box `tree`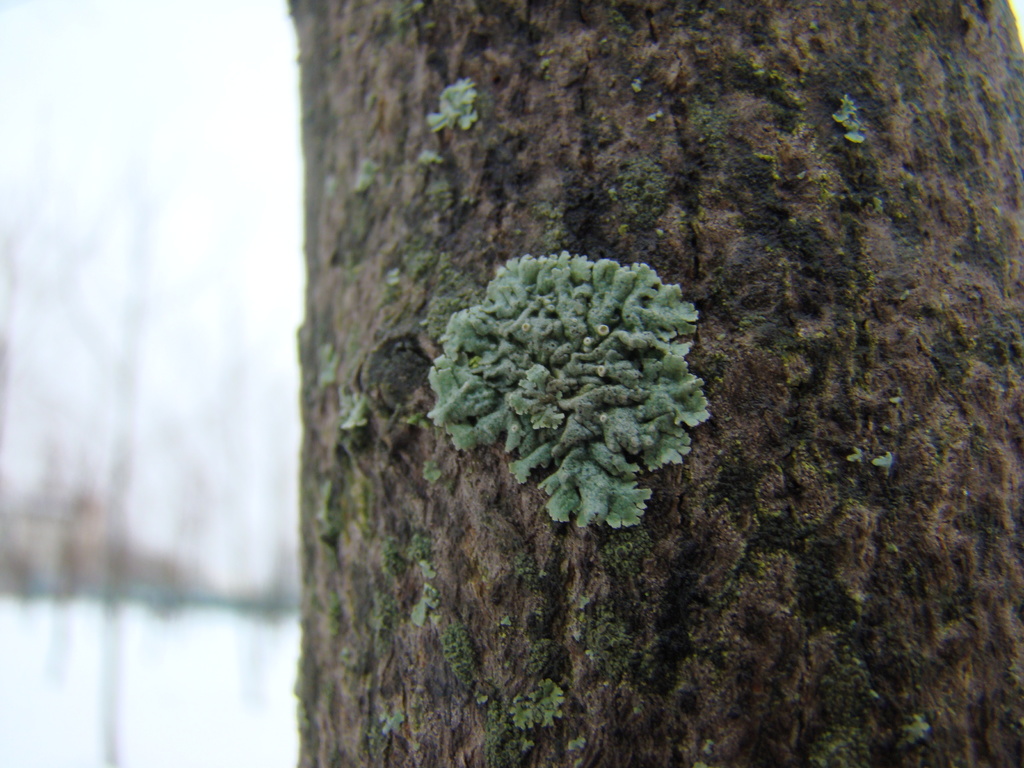
(left=280, top=0, right=1023, bottom=767)
